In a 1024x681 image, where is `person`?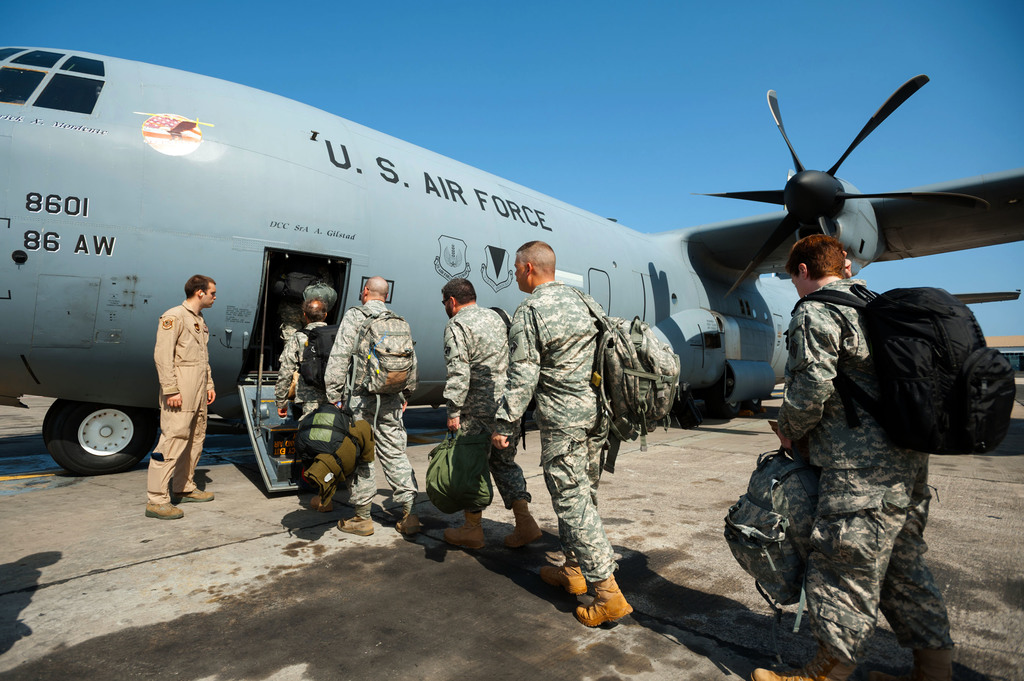
l=489, t=241, r=636, b=628.
